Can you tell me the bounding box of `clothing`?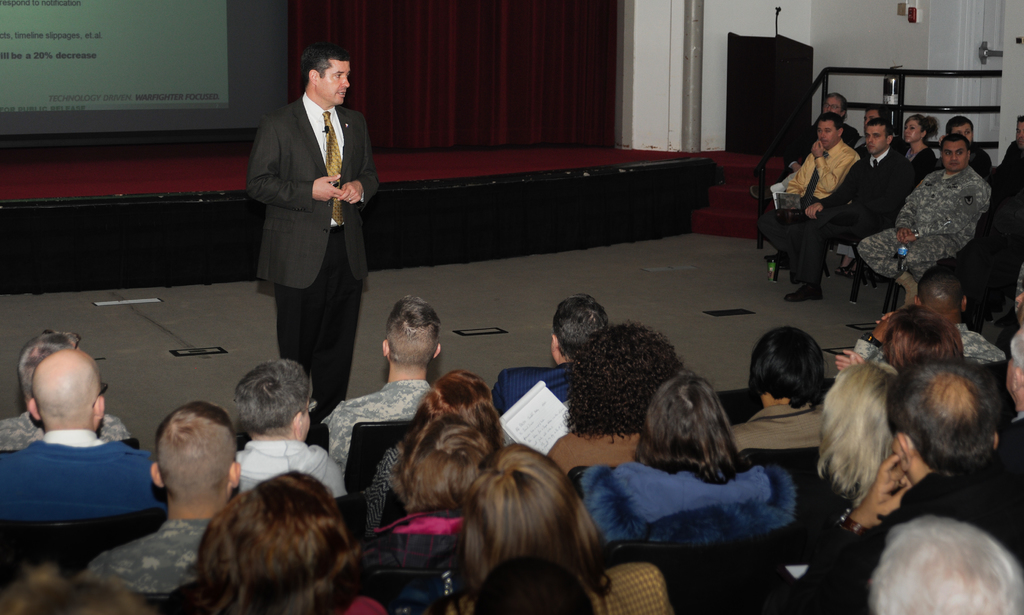
[235,438,346,499].
